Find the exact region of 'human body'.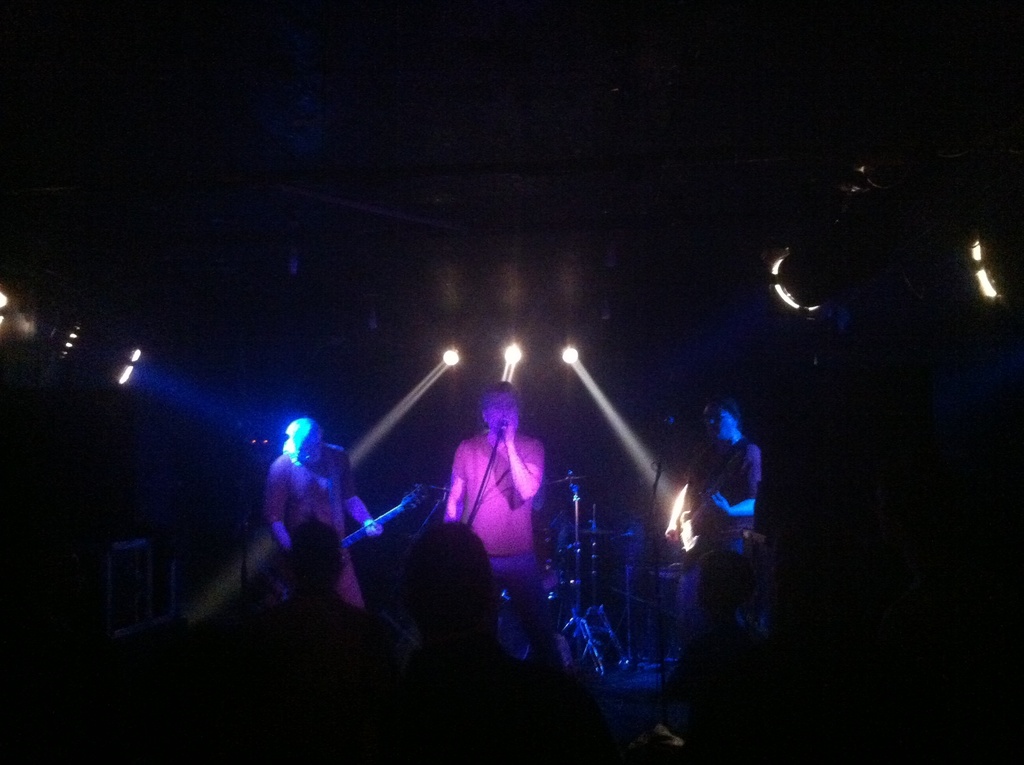
Exact region: (x1=262, y1=409, x2=370, y2=612).
